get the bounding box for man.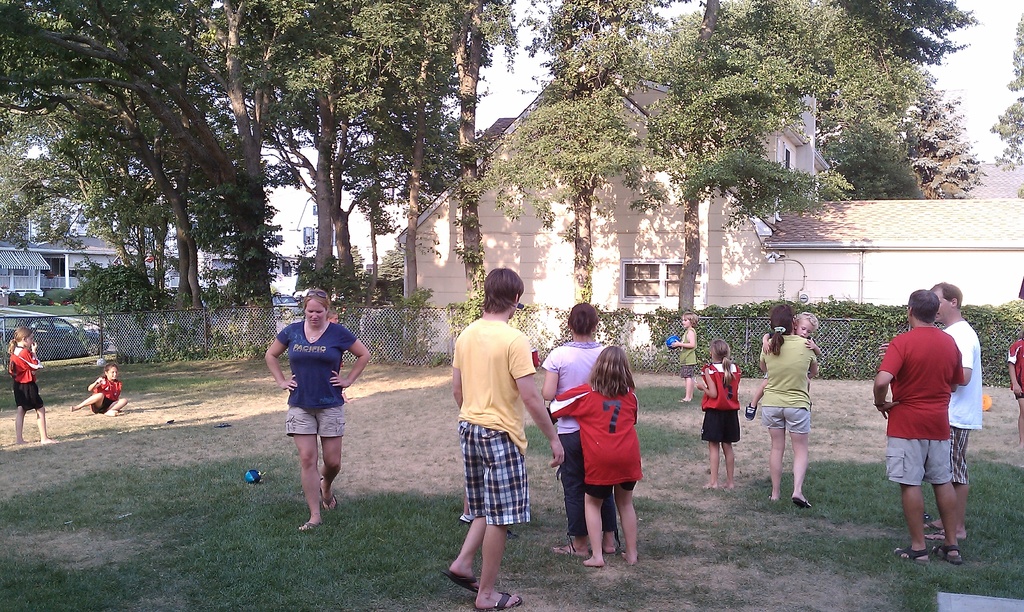
locate(444, 267, 562, 611).
